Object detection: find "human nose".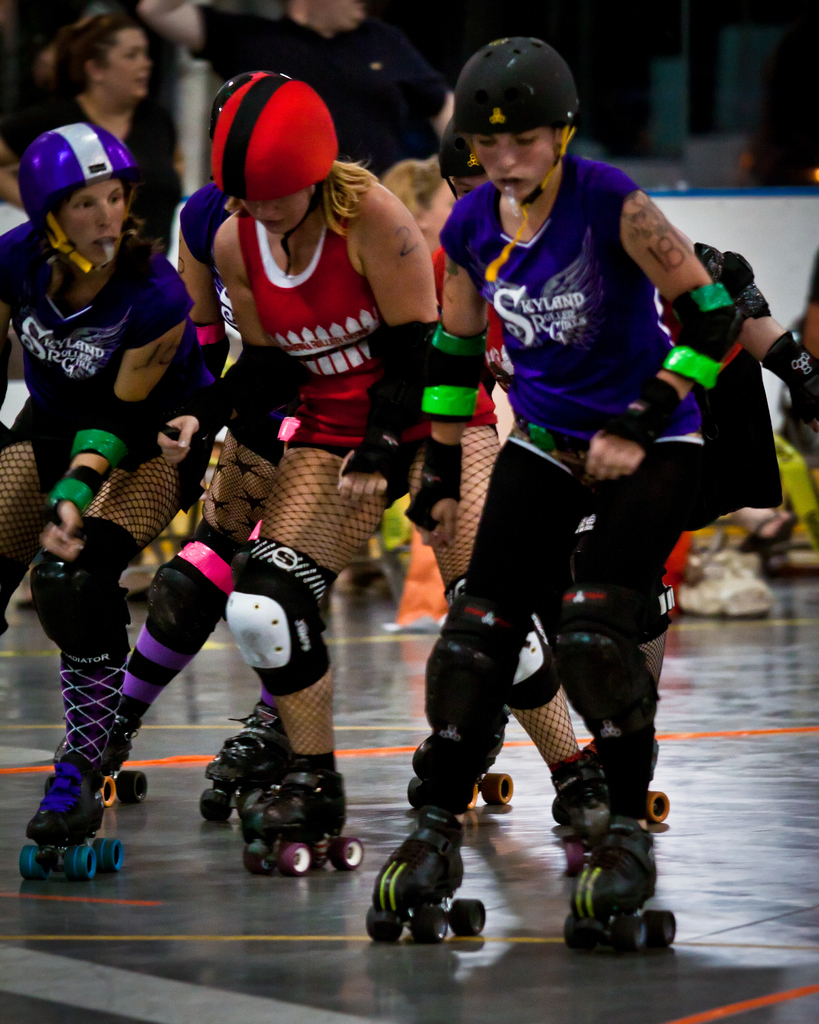
box(252, 202, 278, 228).
